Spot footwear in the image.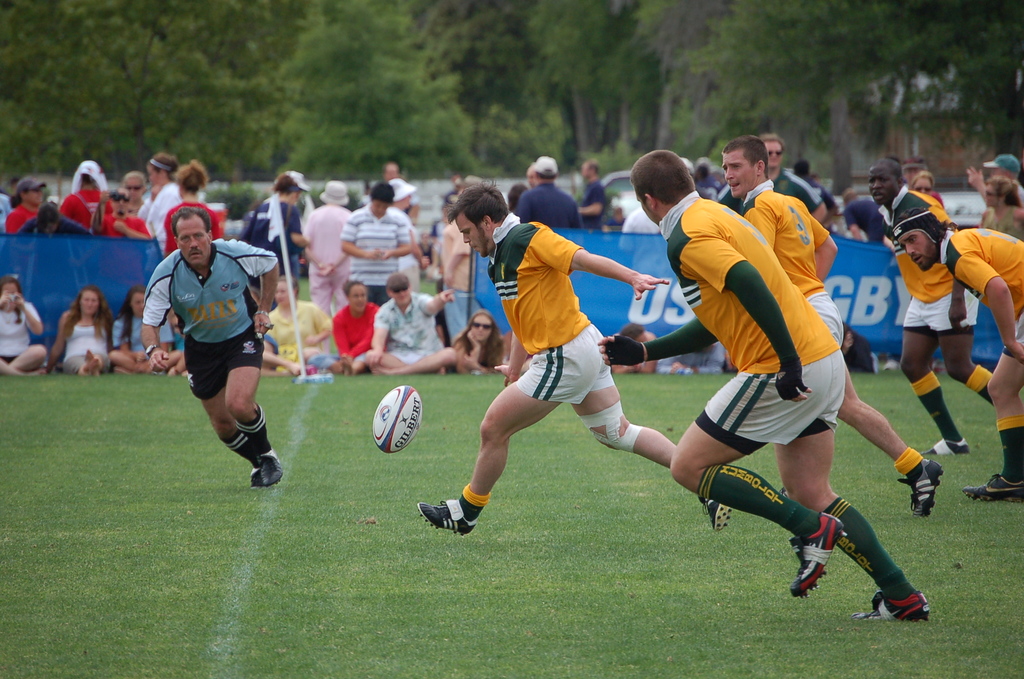
footwear found at {"left": 414, "top": 503, "right": 474, "bottom": 532}.
